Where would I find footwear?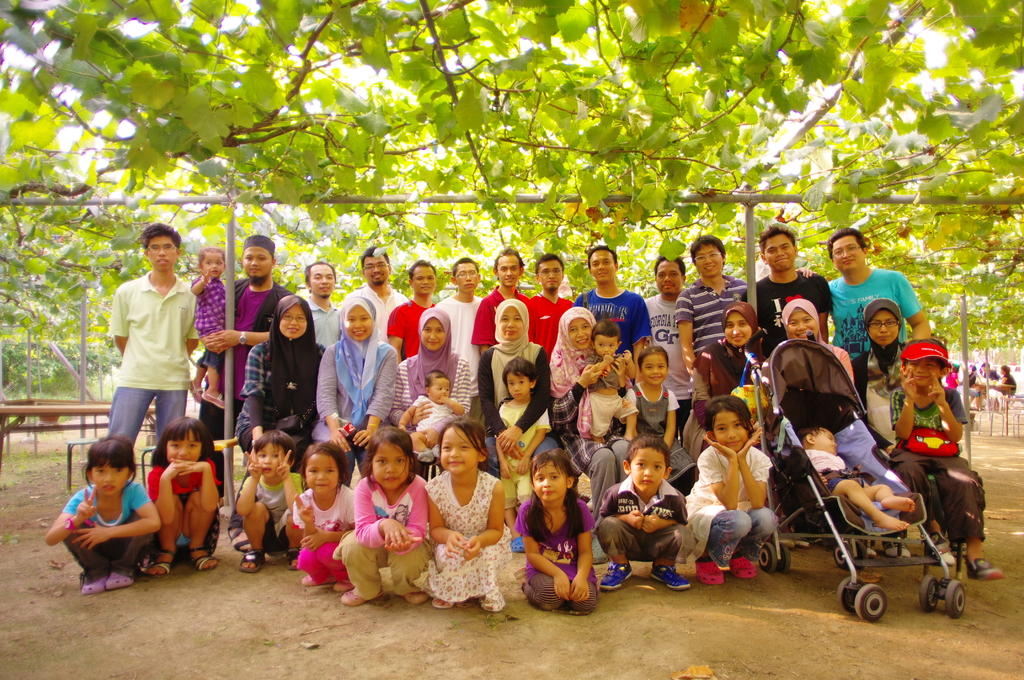
At [x1=929, y1=531, x2=950, y2=552].
